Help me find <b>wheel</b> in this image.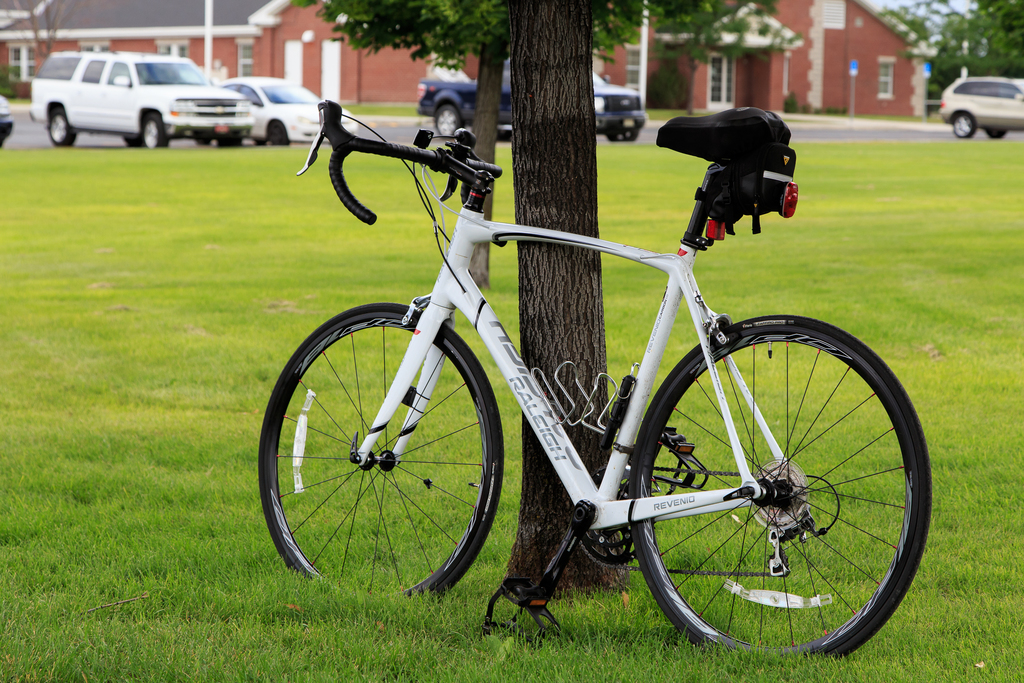
Found it: {"x1": 271, "y1": 122, "x2": 289, "y2": 145}.
